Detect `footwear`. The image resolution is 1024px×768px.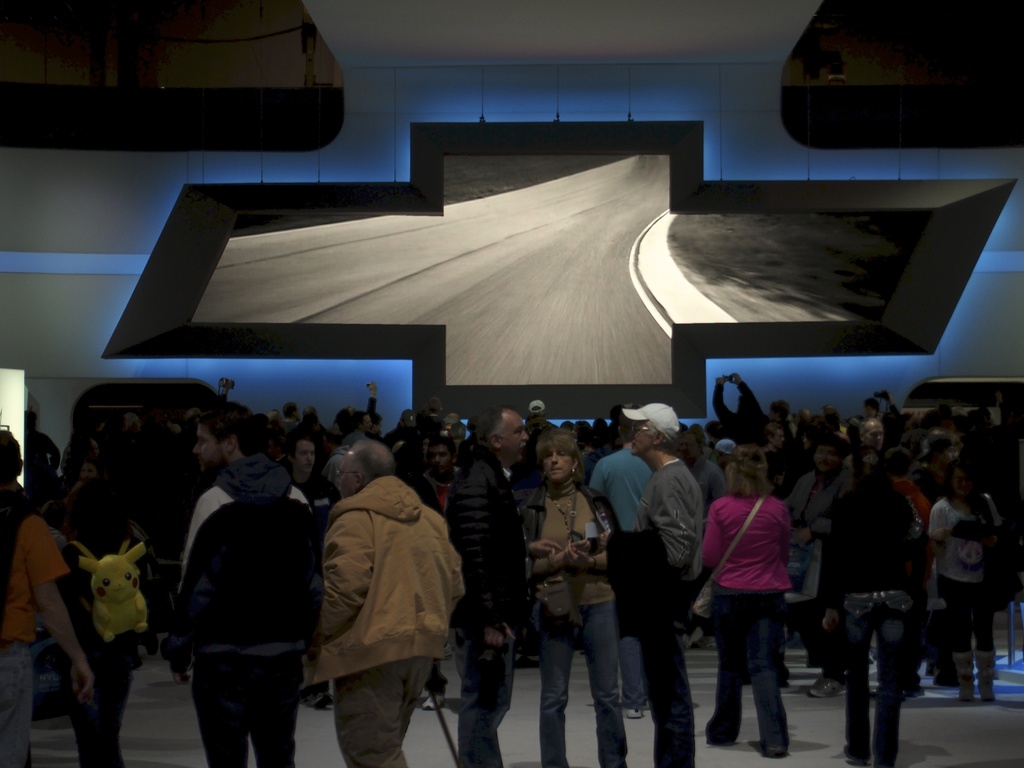
[left=420, top=692, right=451, bottom=712].
